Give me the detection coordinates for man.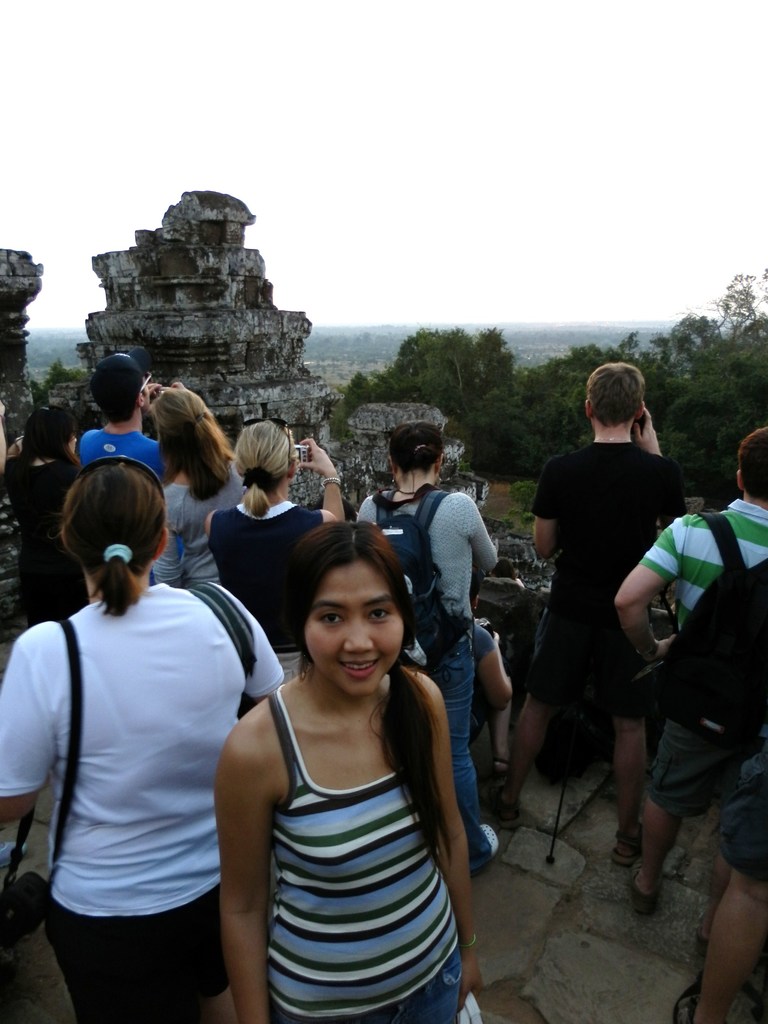
pyautogui.locateOnScreen(79, 347, 175, 495).
